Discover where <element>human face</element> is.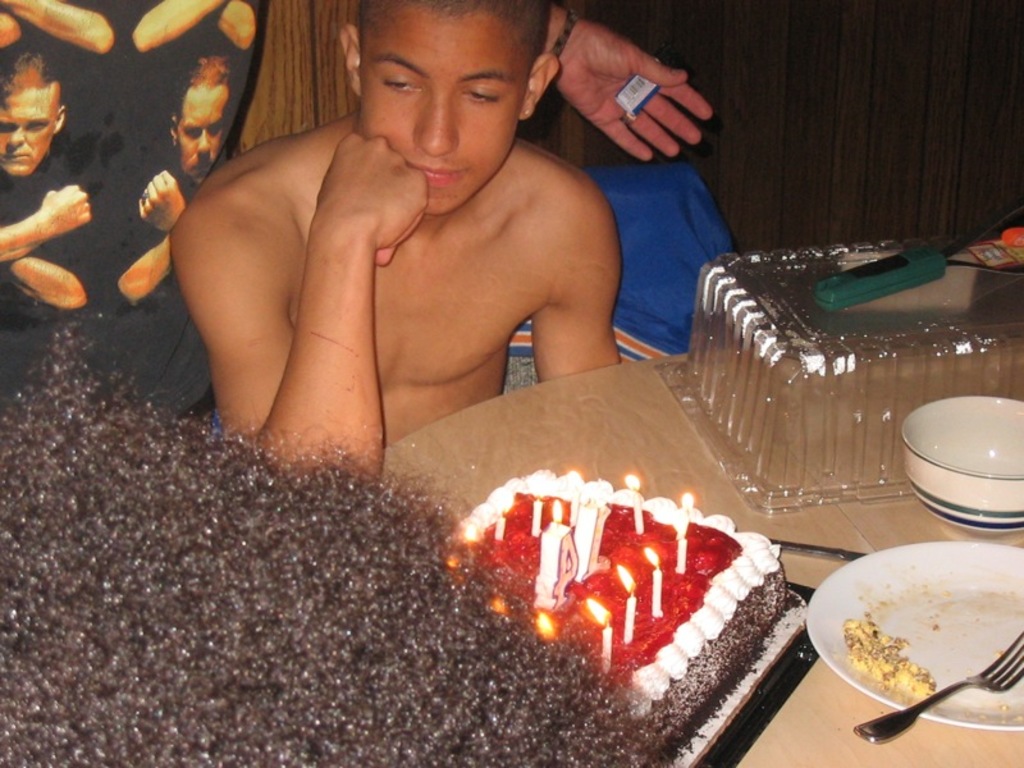
Discovered at pyautogui.locateOnScreen(364, 1, 534, 219).
